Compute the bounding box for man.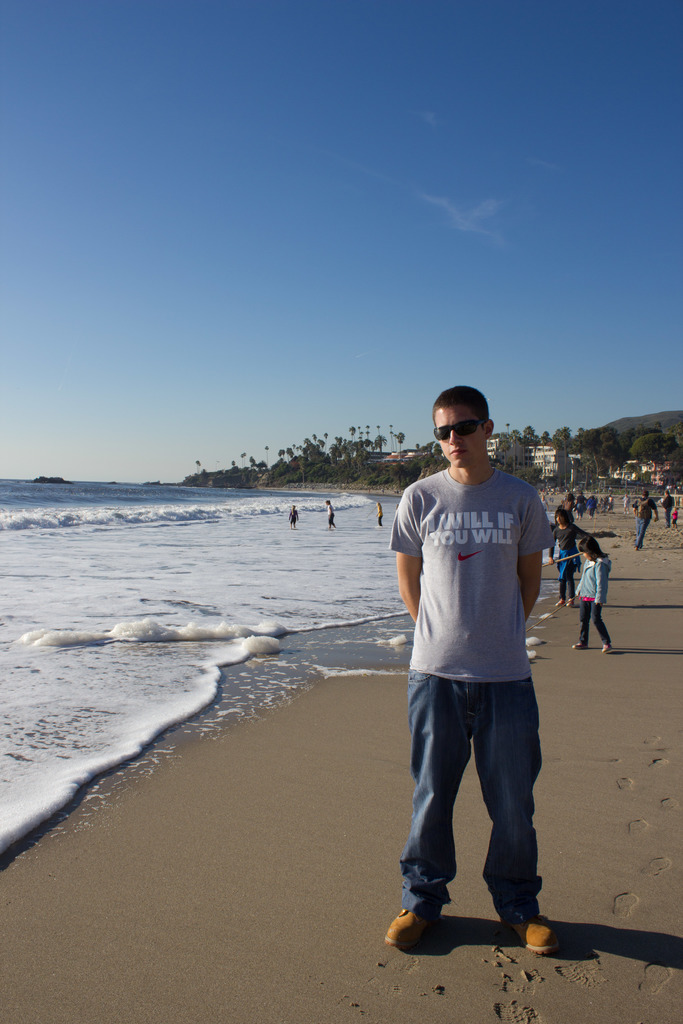
(left=621, top=493, right=632, bottom=514).
